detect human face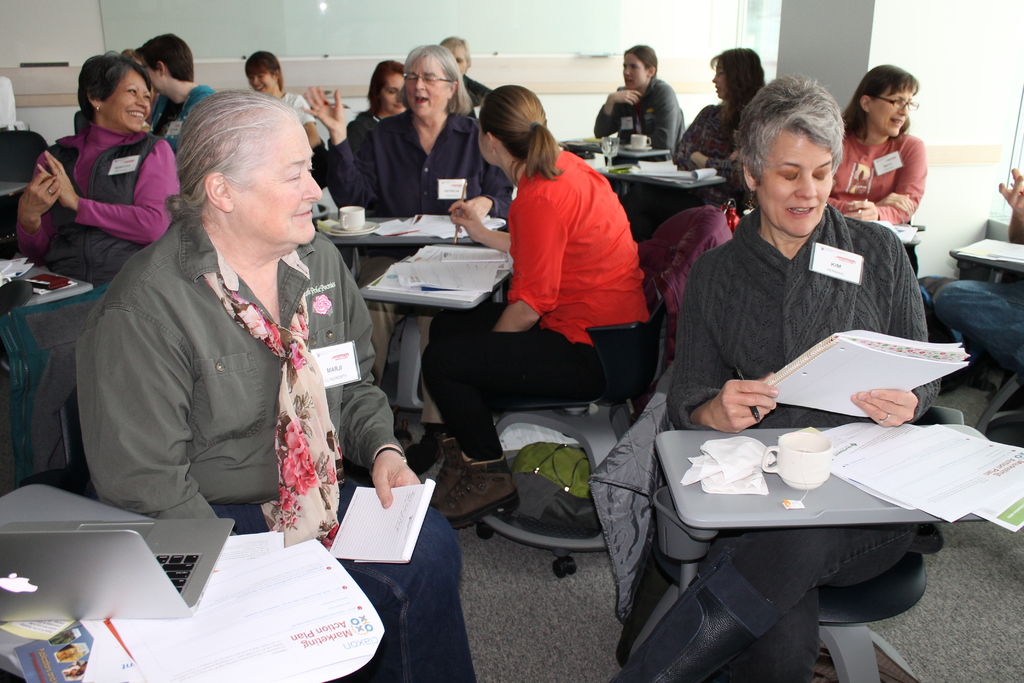
<region>619, 52, 645, 89</region>
